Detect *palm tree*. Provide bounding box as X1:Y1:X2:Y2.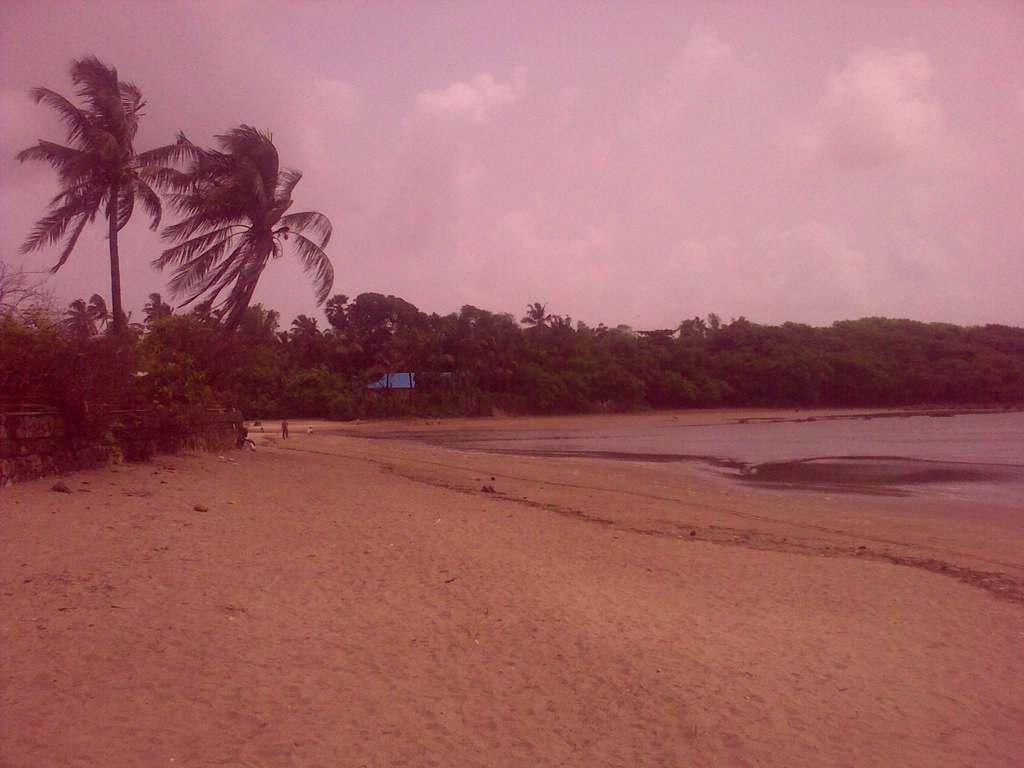
516:296:562:361.
